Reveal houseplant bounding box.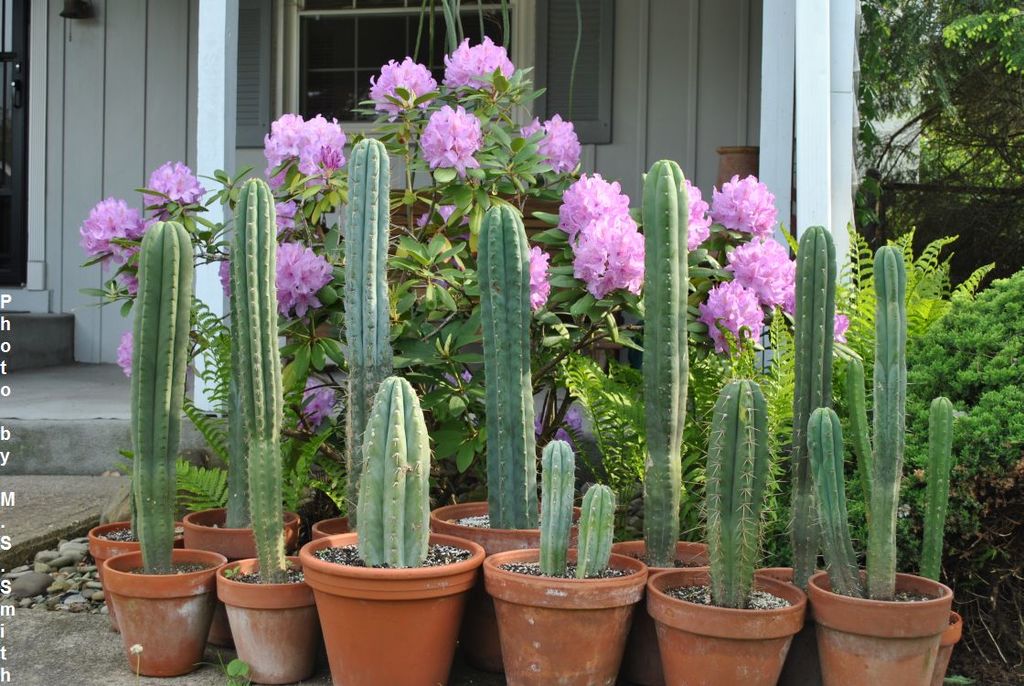
Revealed: {"x1": 305, "y1": 371, "x2": 485, "y2": 685}.
